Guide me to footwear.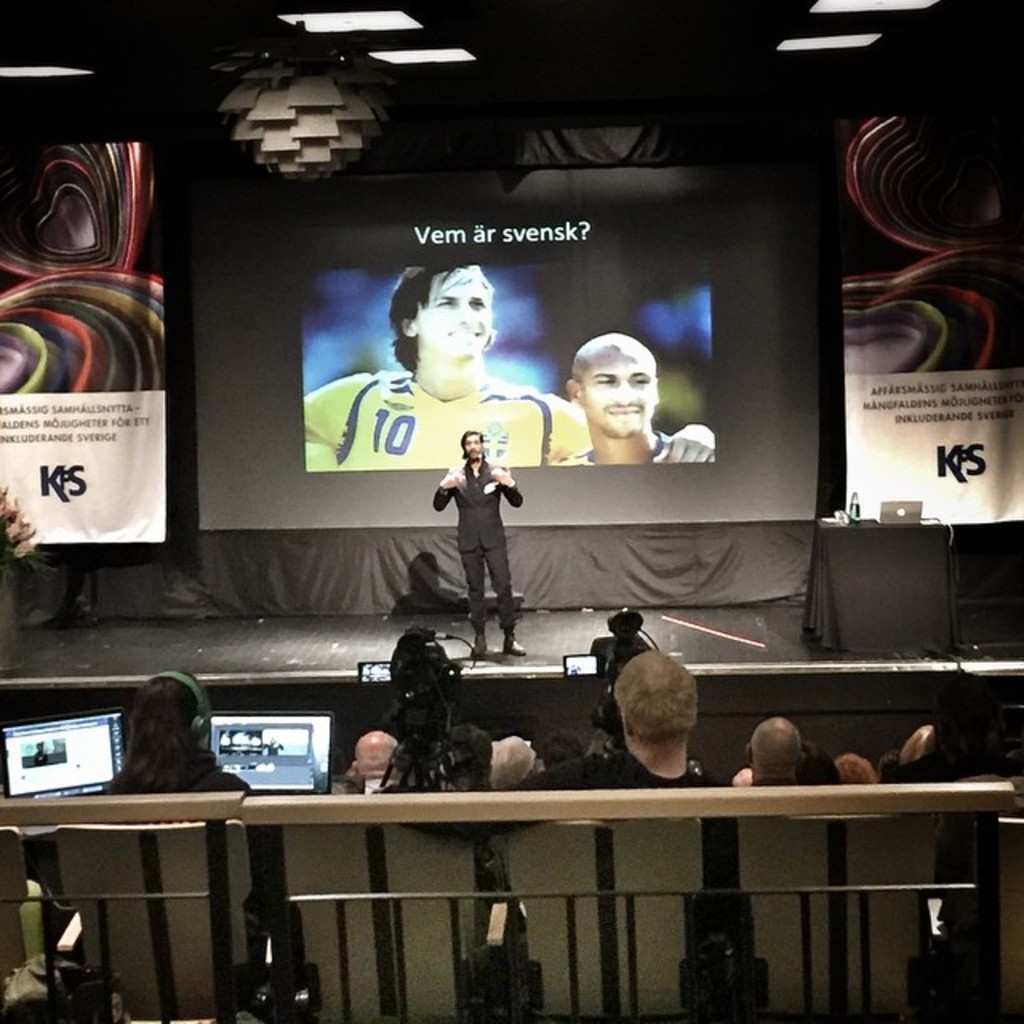
Guidance: l=469, t=632, r=490, b=658.
